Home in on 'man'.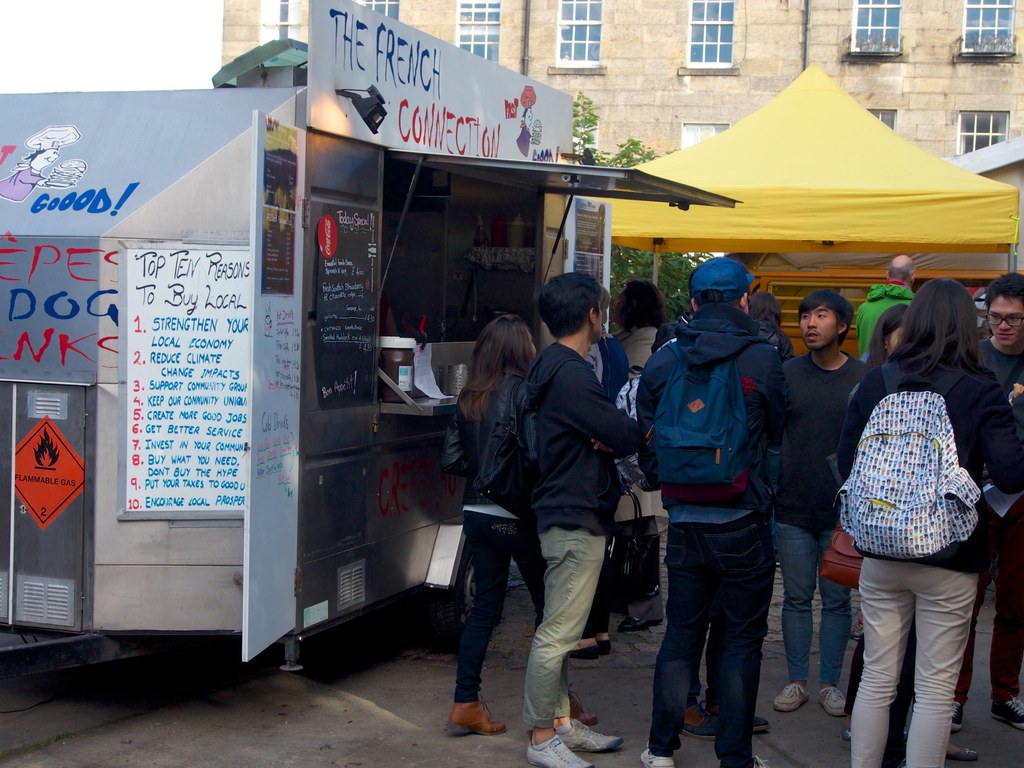
Homed in at <box>476,269,646,767</box>.
